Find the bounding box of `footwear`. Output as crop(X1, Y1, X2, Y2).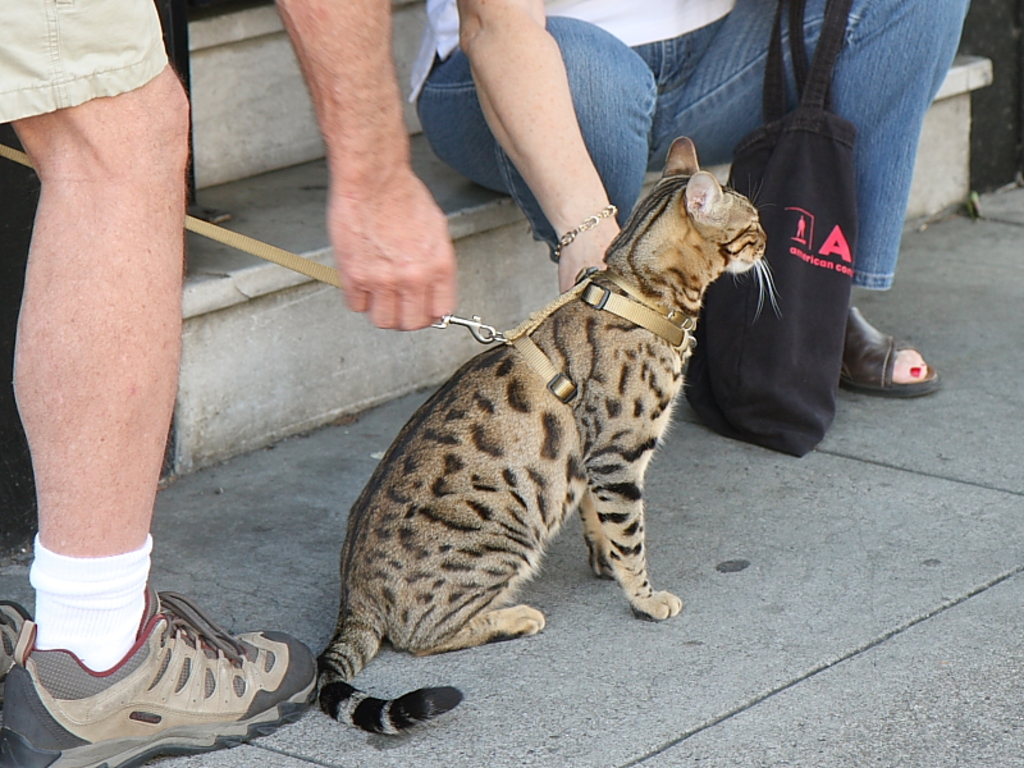
crop(0, 585, 320, 767).
